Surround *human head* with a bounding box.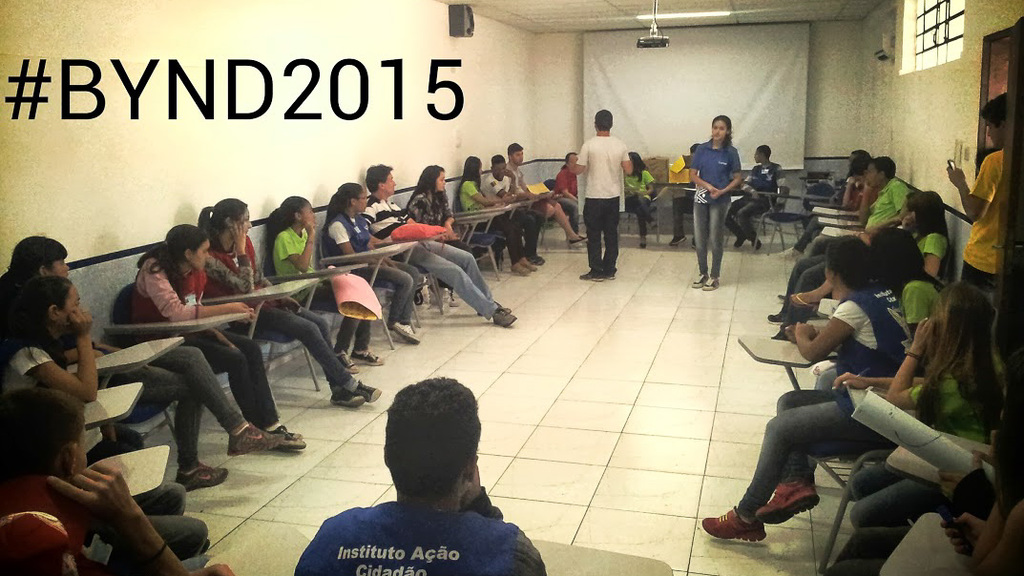
locate(0, 390, 86, 476).
